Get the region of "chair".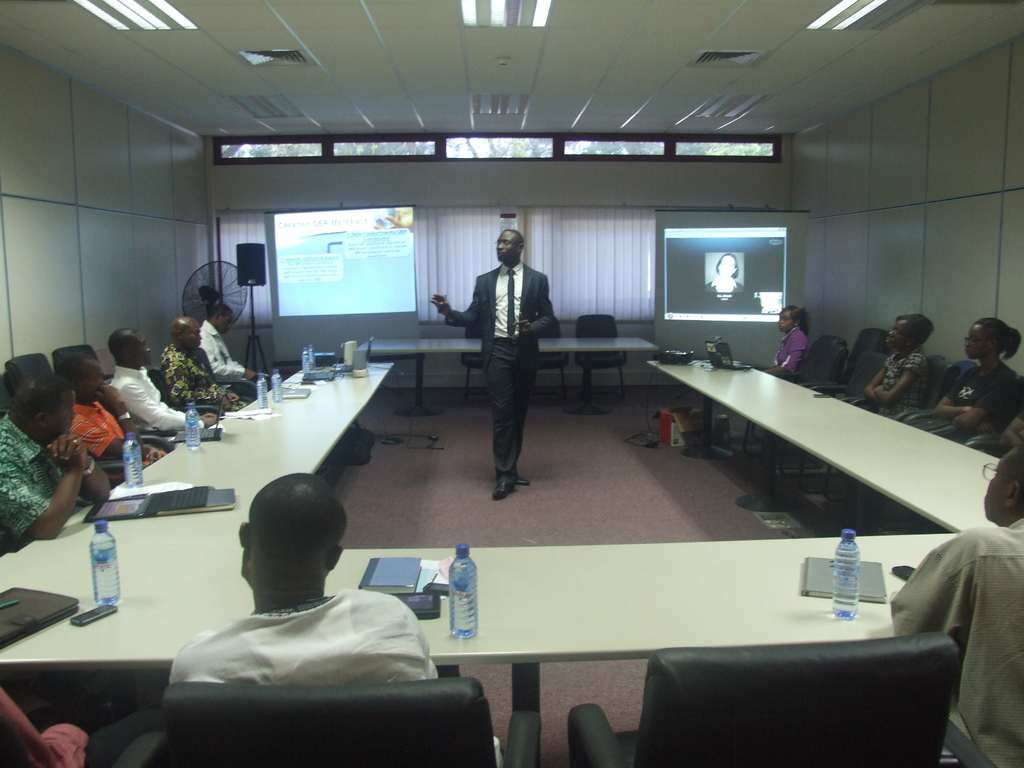
BBox(0, 346, 65, 401).
